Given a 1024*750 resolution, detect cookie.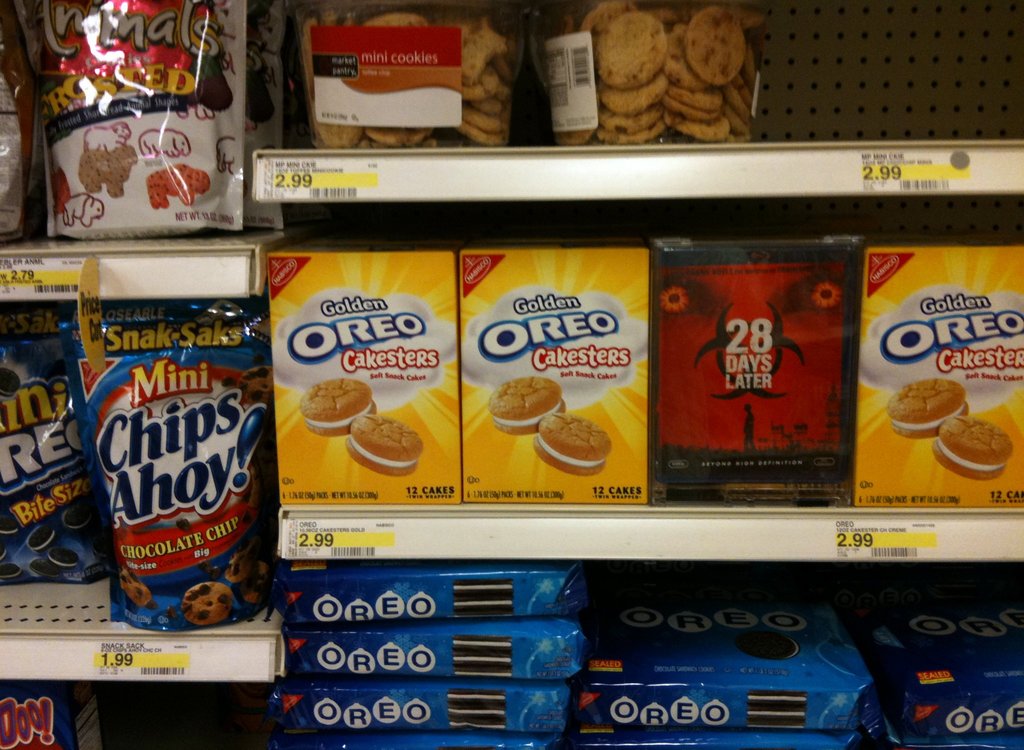
<region>534, 409, 615, 476</region>.
